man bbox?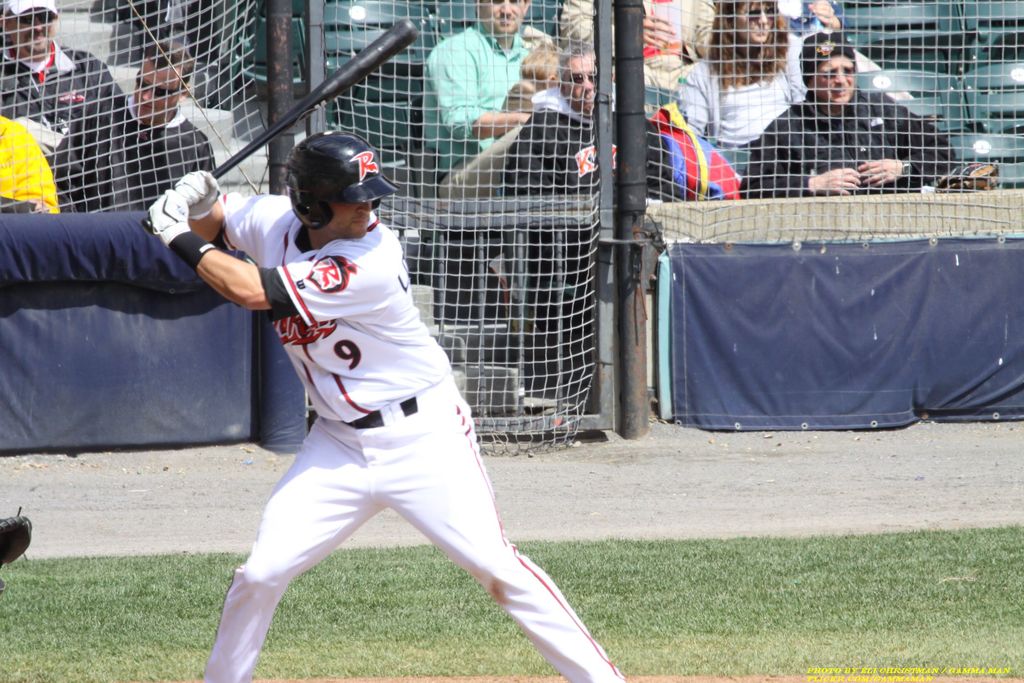
{"x1": 505, "y1": 43, "x2": 676, "y2": 292}
